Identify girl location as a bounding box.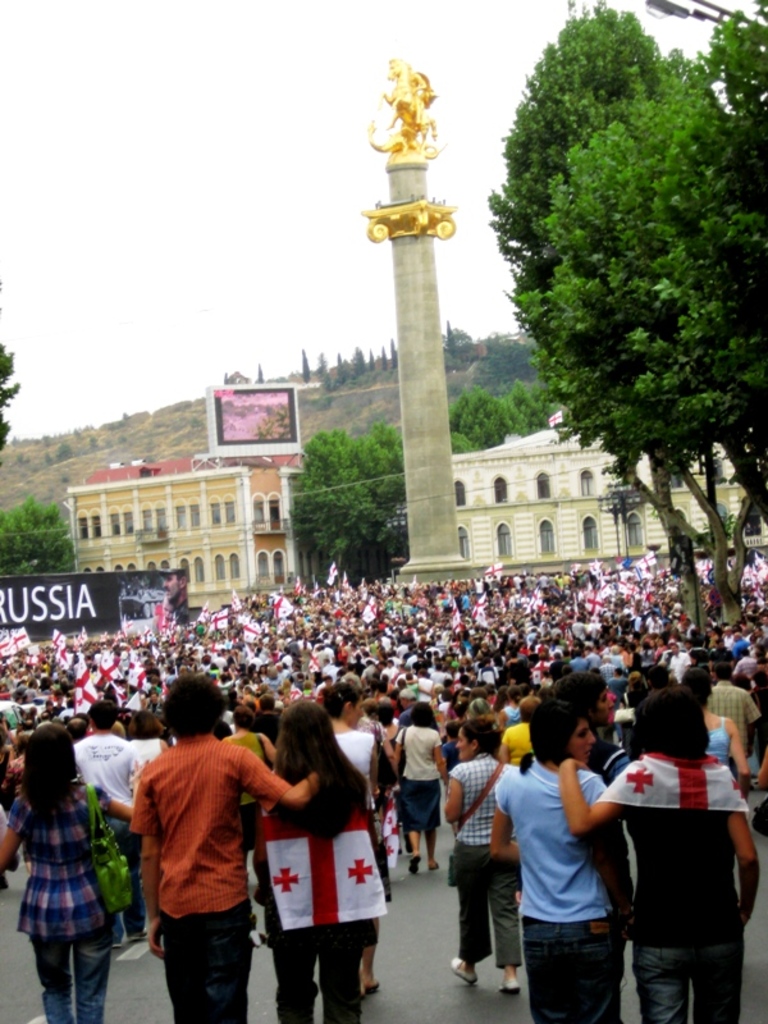
select_region(562, 686, 762, 1019).
